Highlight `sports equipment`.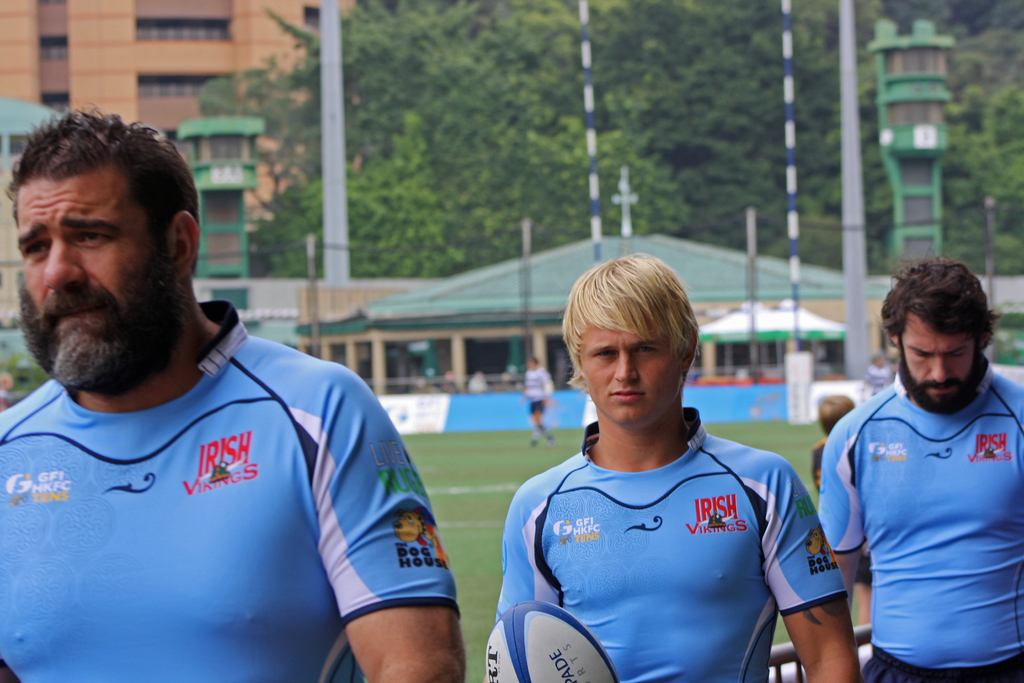
Highlighted region: rect(486, 605, 616, 678).
